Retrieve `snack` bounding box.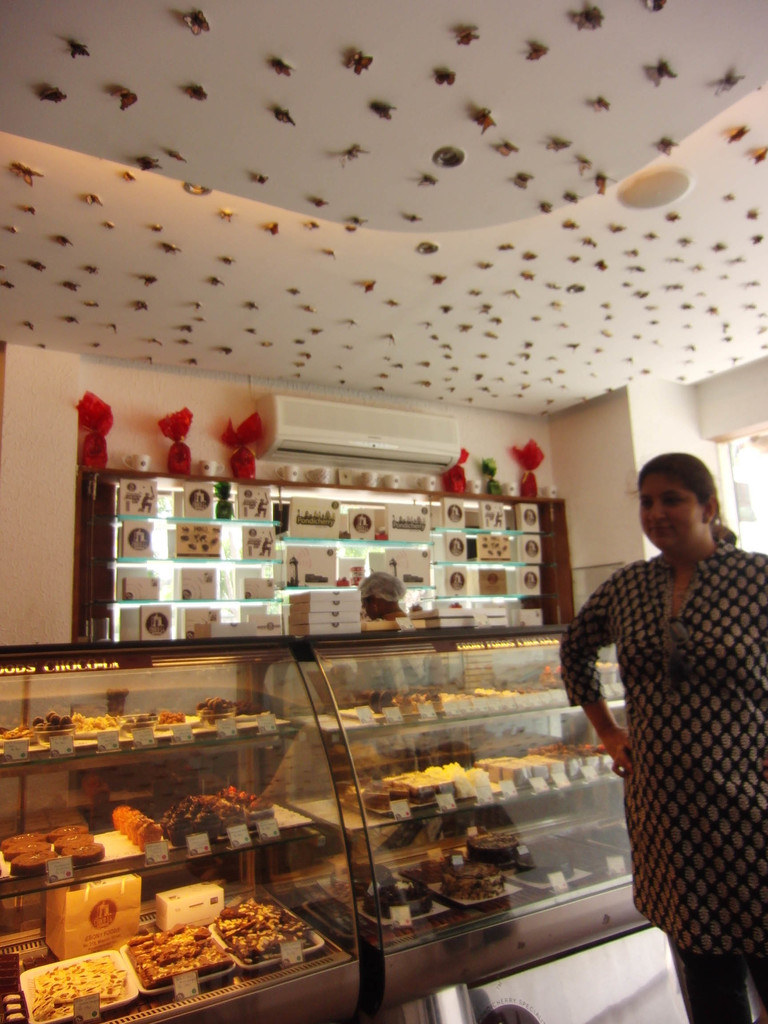
Bounding box: bbox=(466, 832, 520, 862).
